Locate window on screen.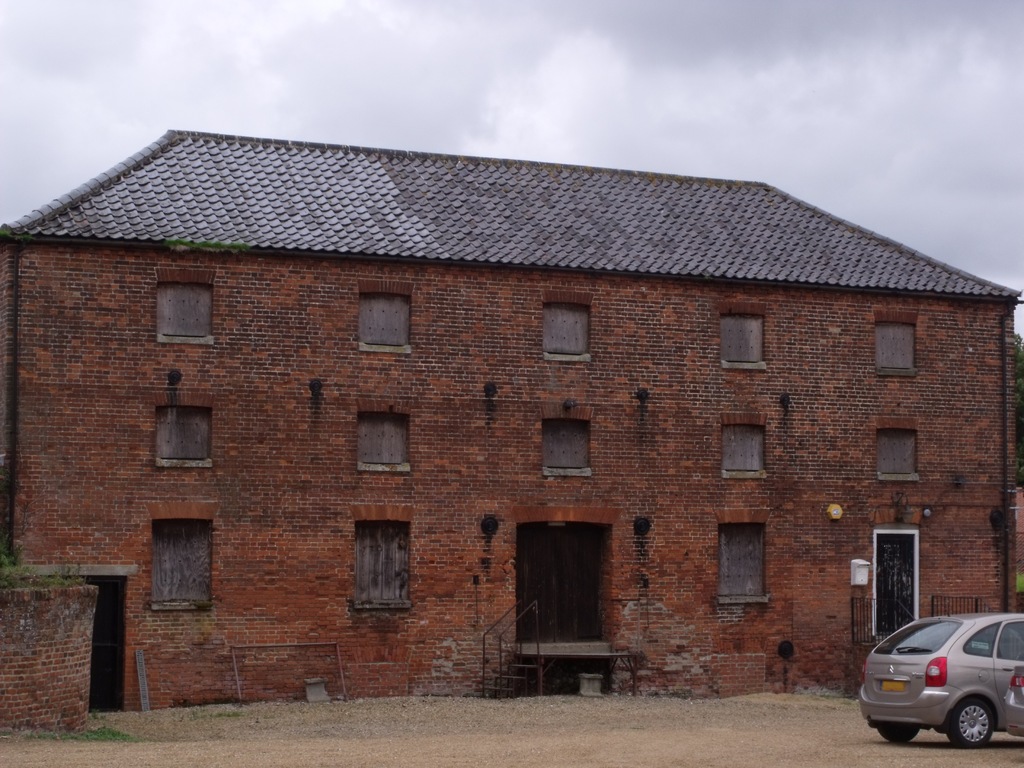
On screen at [356, 289, 409, 352].
